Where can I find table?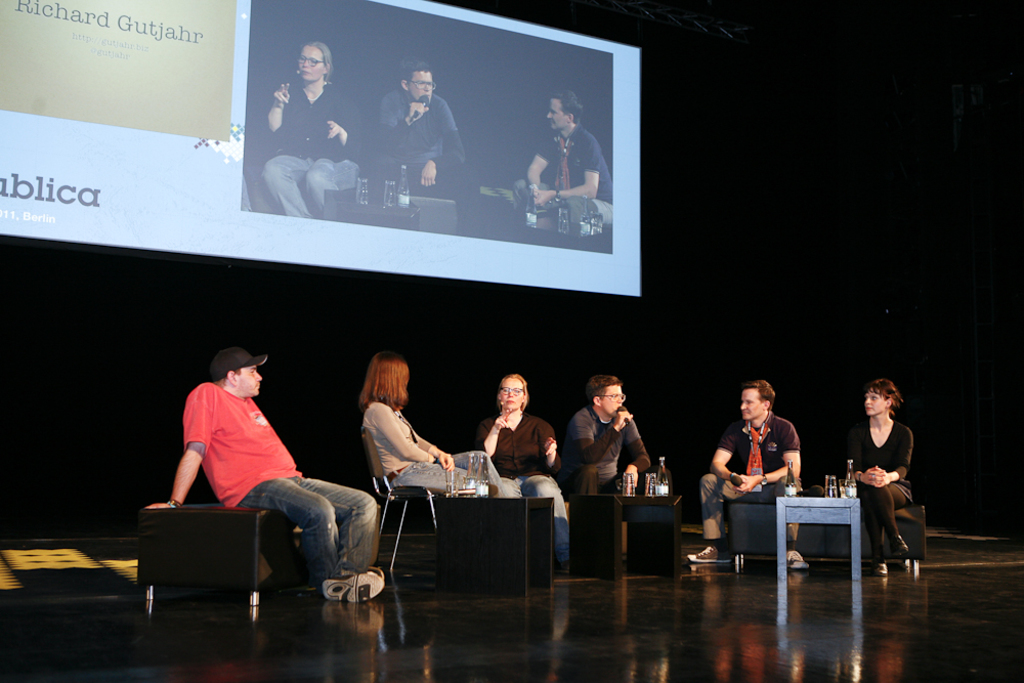
You can find it at region(436, 496, 555, 588).
